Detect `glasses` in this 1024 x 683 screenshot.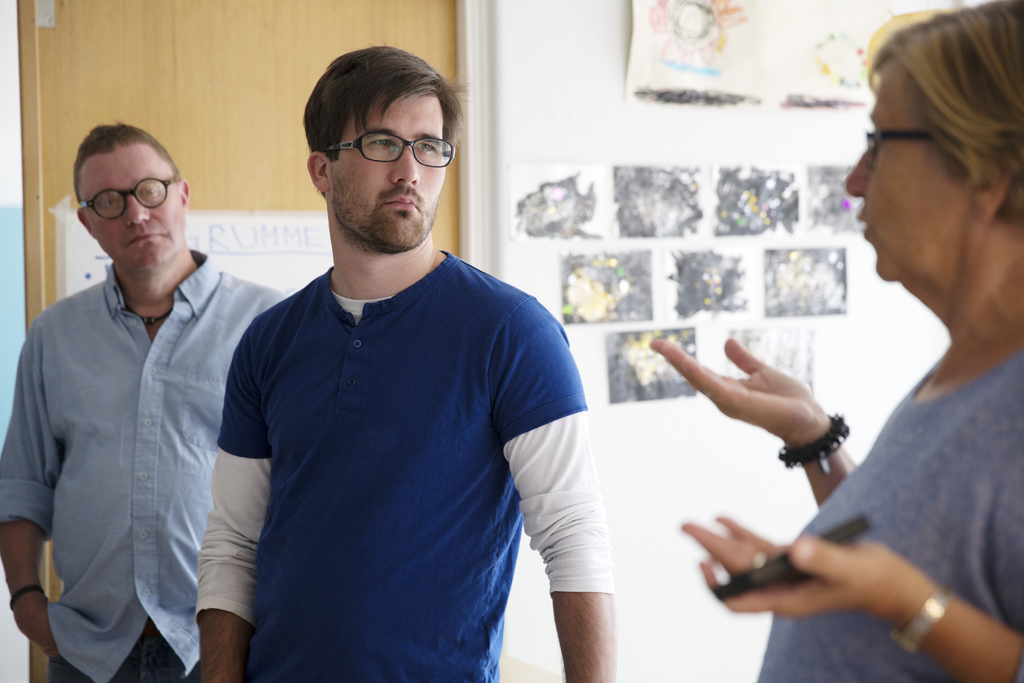
Detection: [x1=74, y1=176, x2=183, y2=219].
